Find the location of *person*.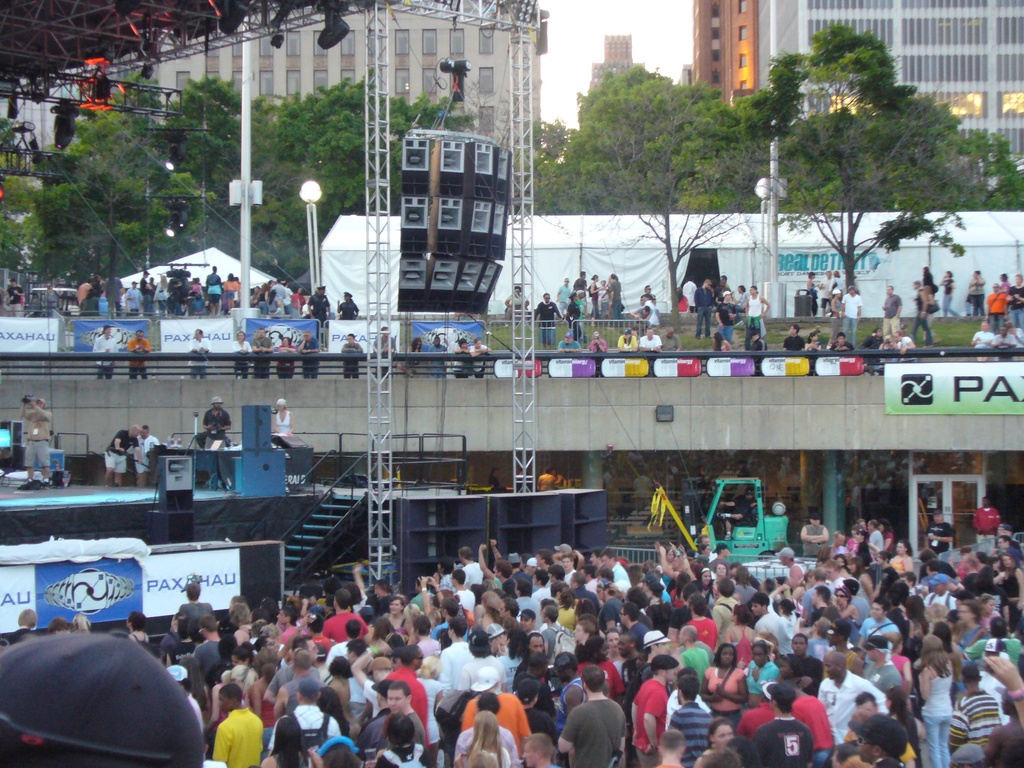
Location: select_region(92, 326, 118, 378).
